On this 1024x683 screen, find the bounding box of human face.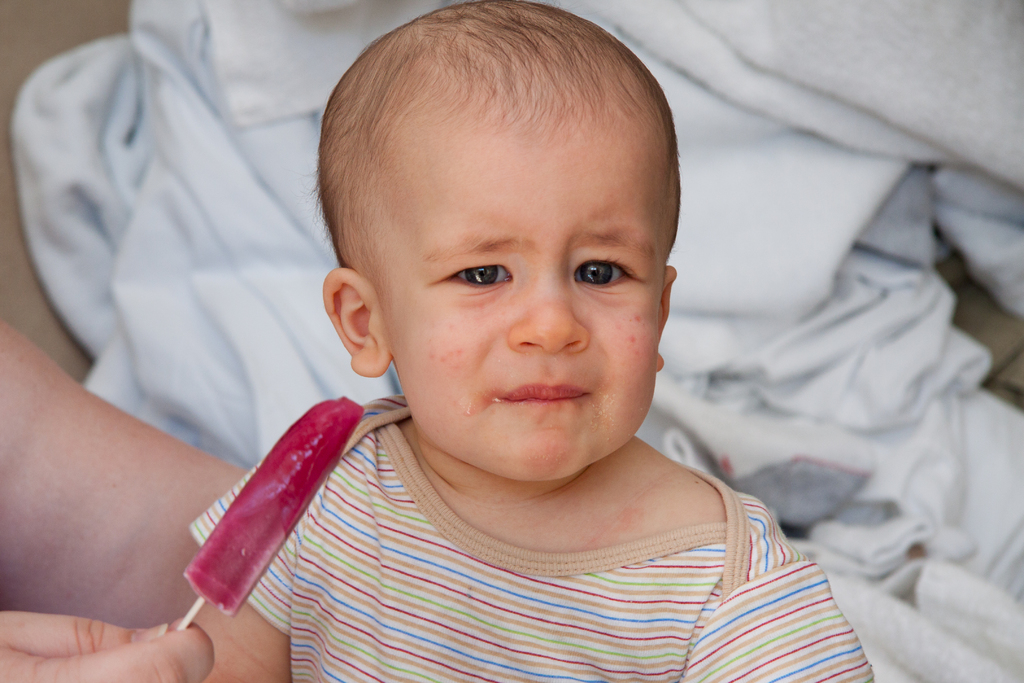
Bounding box: Rect(365, 100, 669, 483).
